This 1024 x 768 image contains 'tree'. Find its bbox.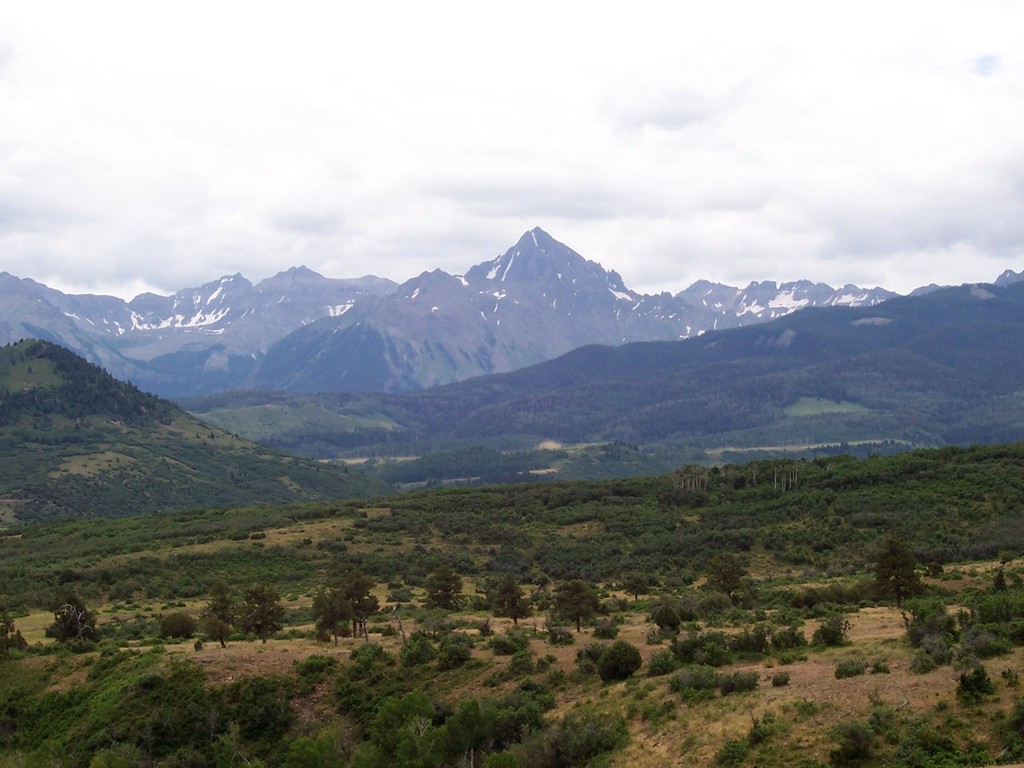
[658, 605, 679, 629].
